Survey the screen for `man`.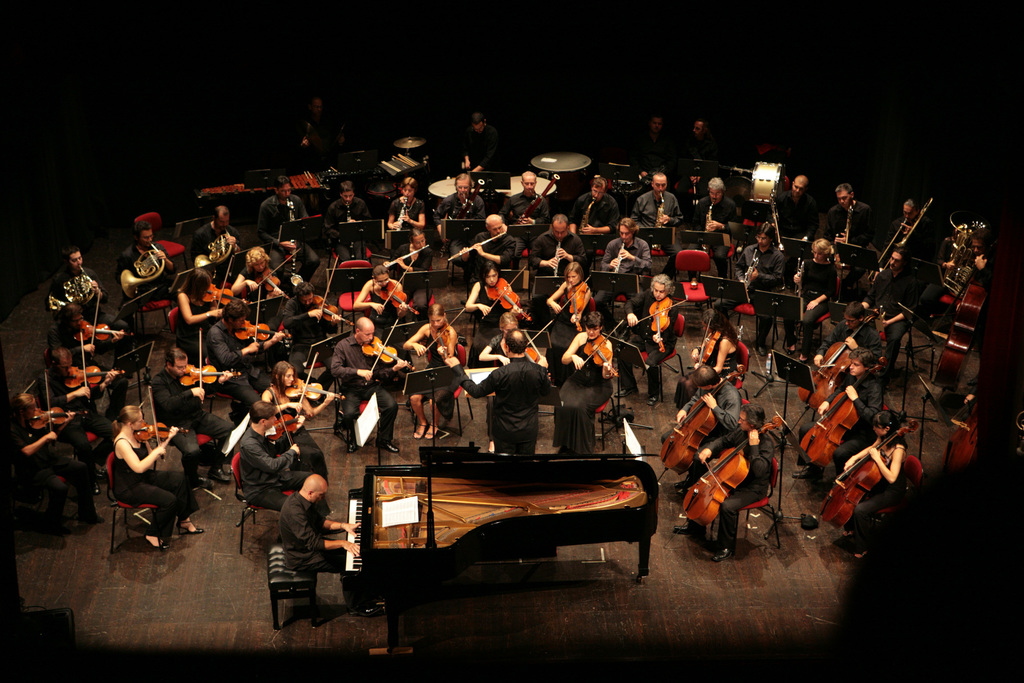
Survey found: box(241, 399, 344, 534).
